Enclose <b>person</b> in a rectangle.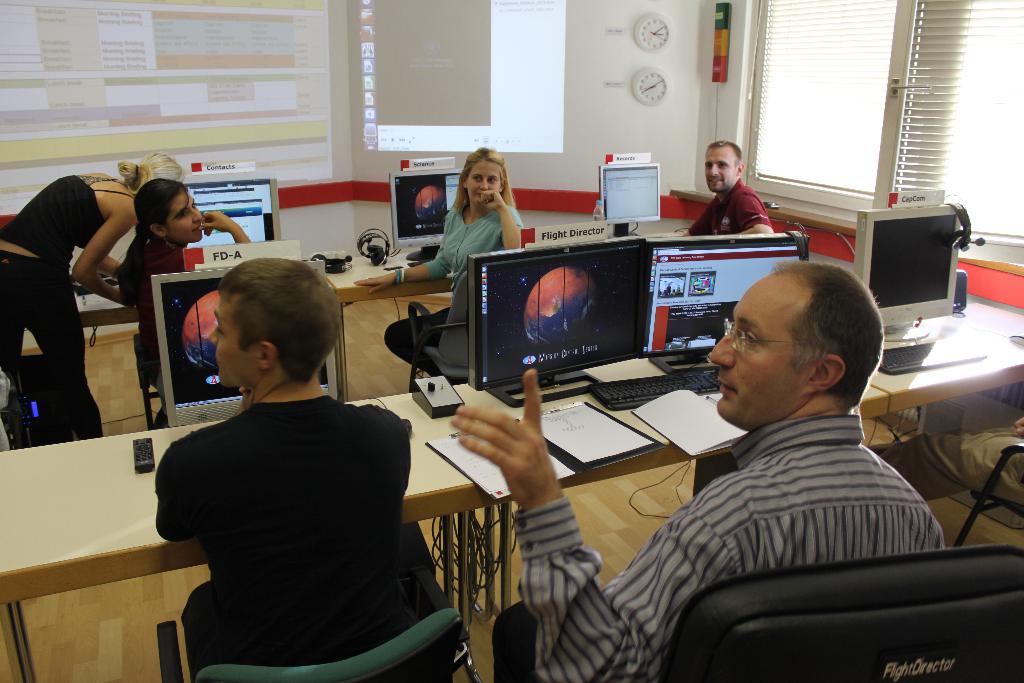
<box>115,183,250,333</box>.
